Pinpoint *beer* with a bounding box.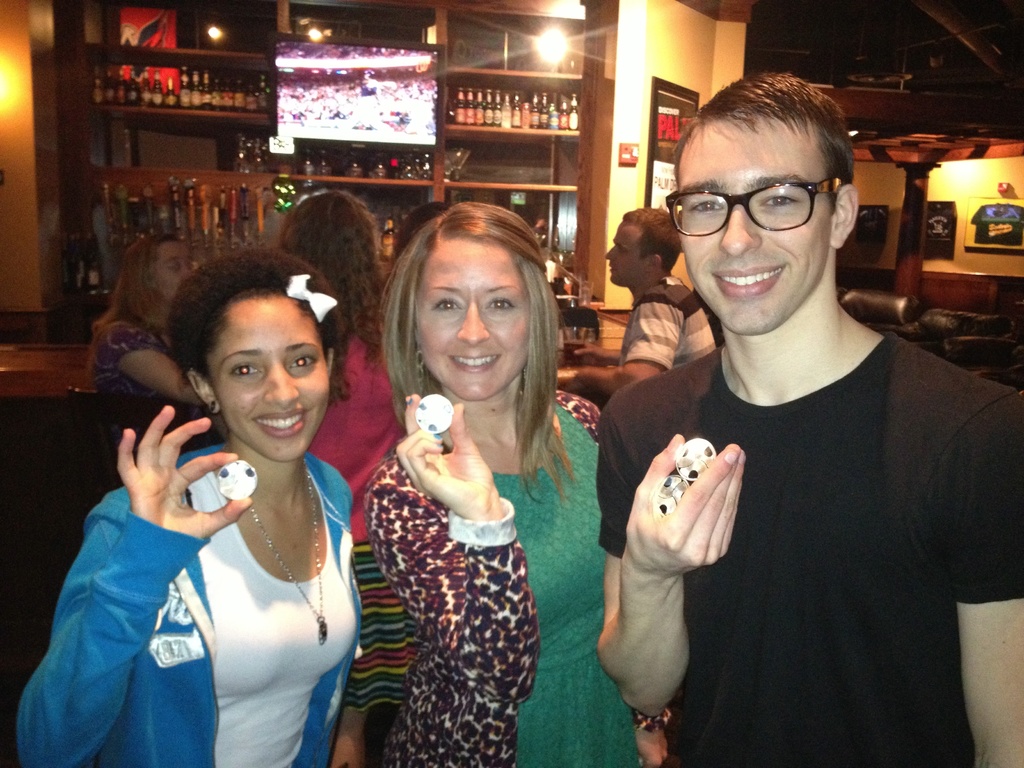
l=529, t=93, r=536, b=129.
